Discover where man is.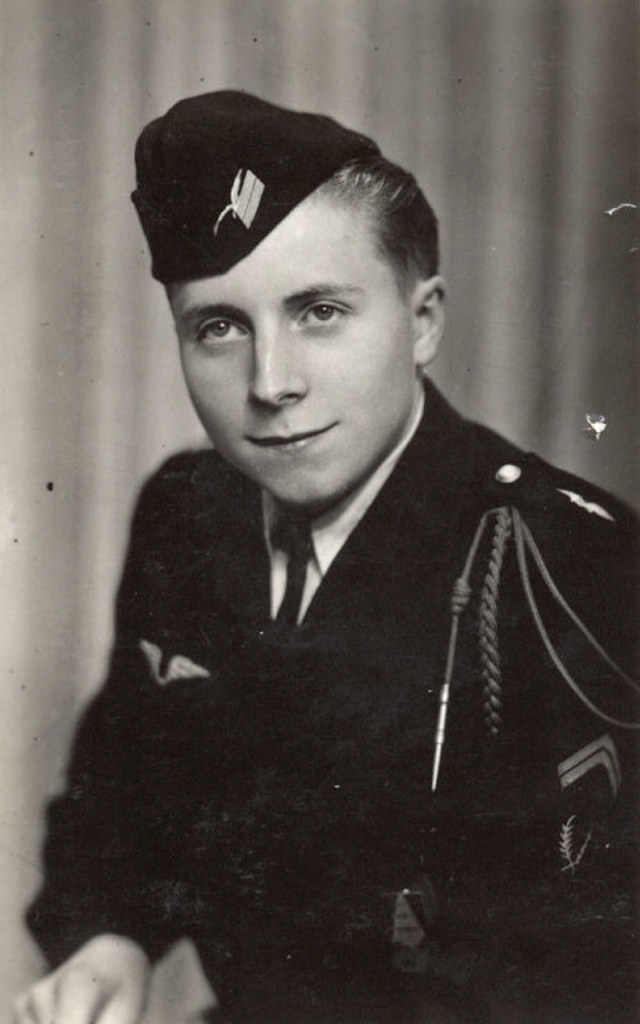
Discovered at (44,86,633,924).
